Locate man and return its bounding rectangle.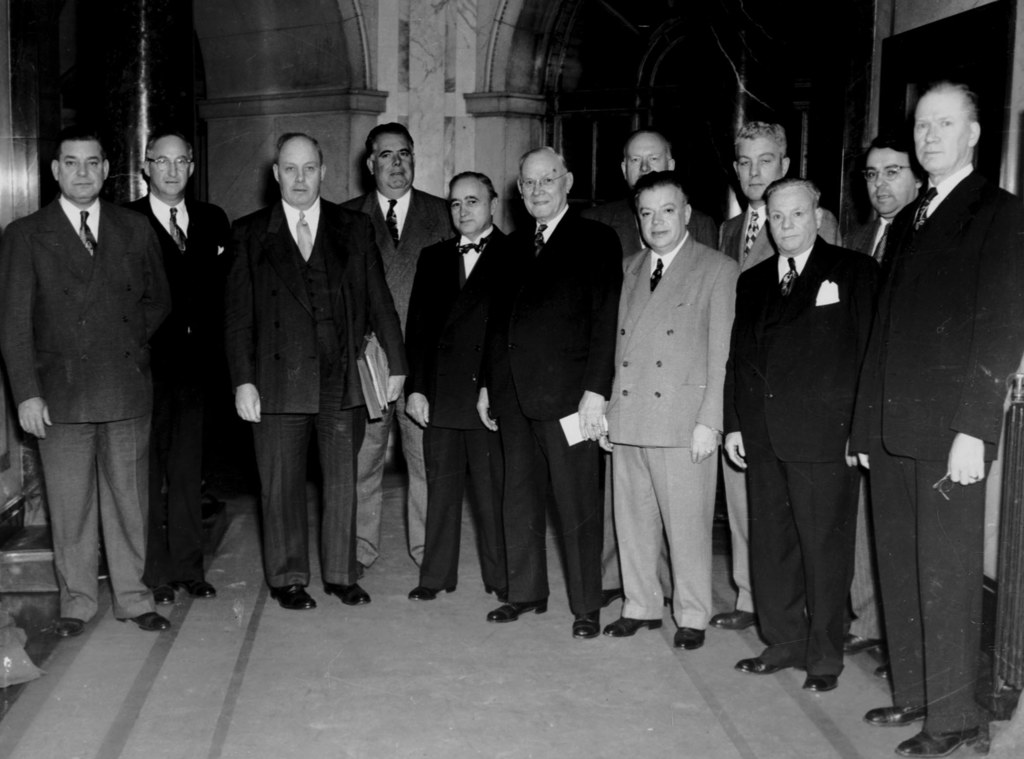
{"x1": 485, "y1": 141, "x2": 634, "y2": 646}.
